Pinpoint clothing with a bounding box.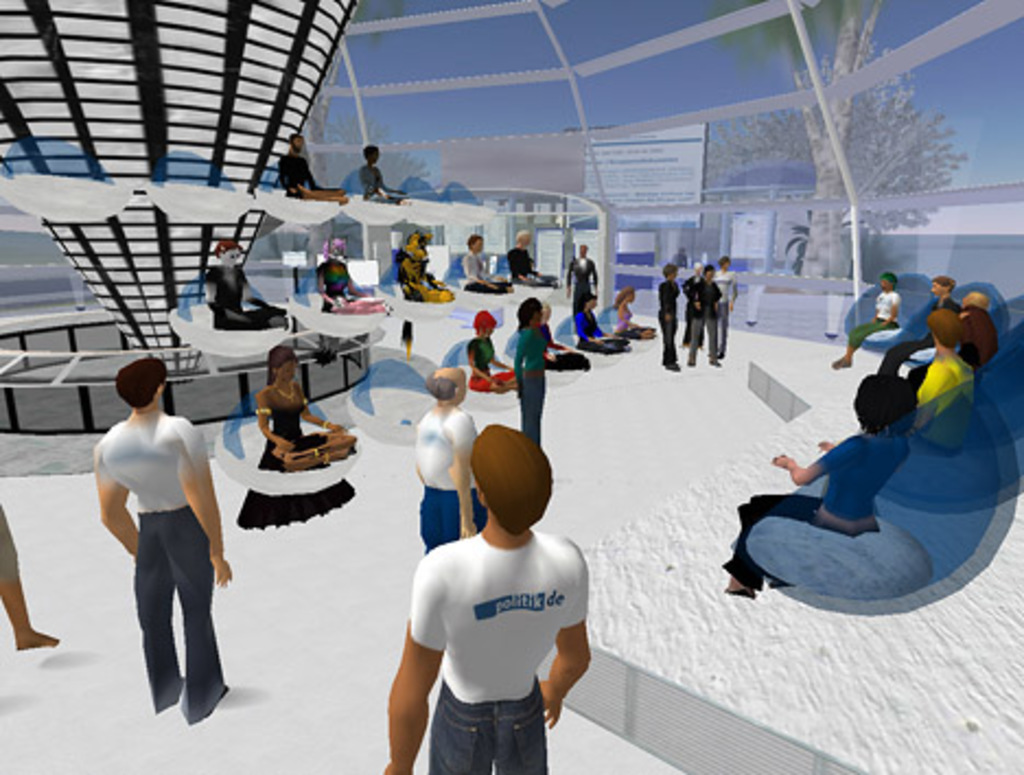
[left=516, top=326, right=545, bottom=460].
